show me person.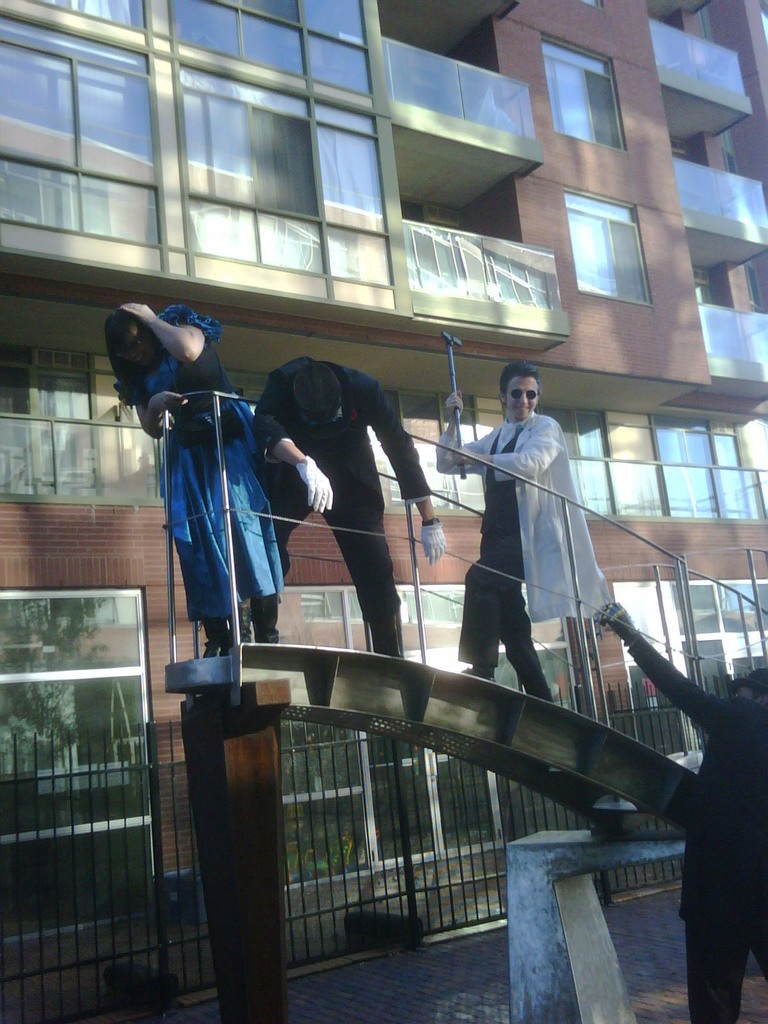
person is here: (x1=424, y1=360, x2=615, y2=708).
